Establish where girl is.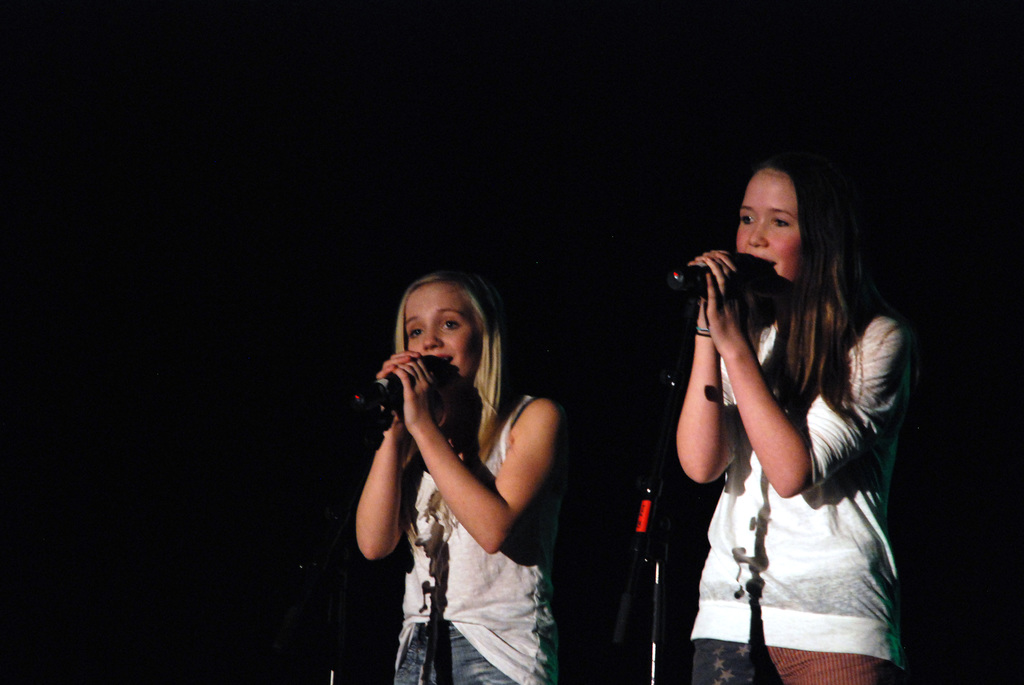
Established at box=[671, 147, 905, 684].
